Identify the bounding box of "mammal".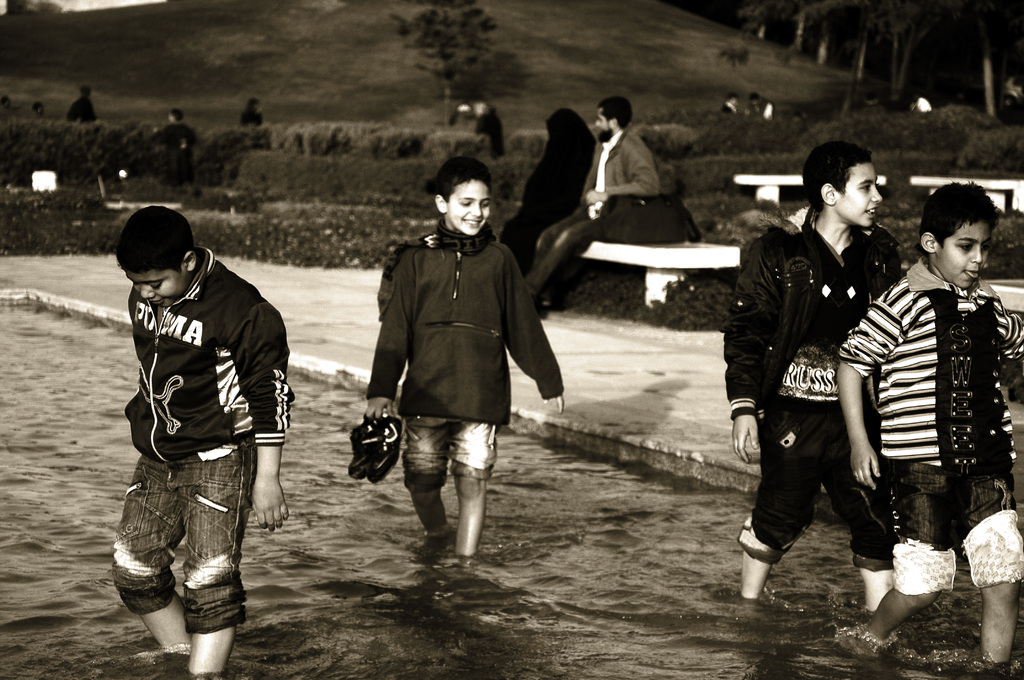
[499,109,592,274].
